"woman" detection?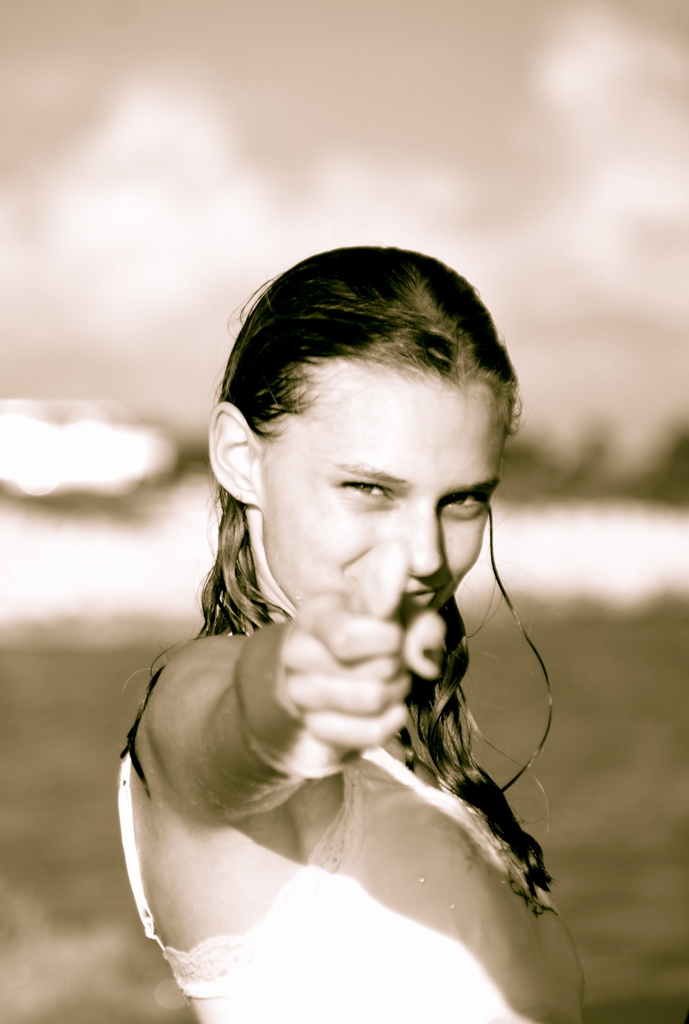
select_region(78, 214, 597, 1002)
